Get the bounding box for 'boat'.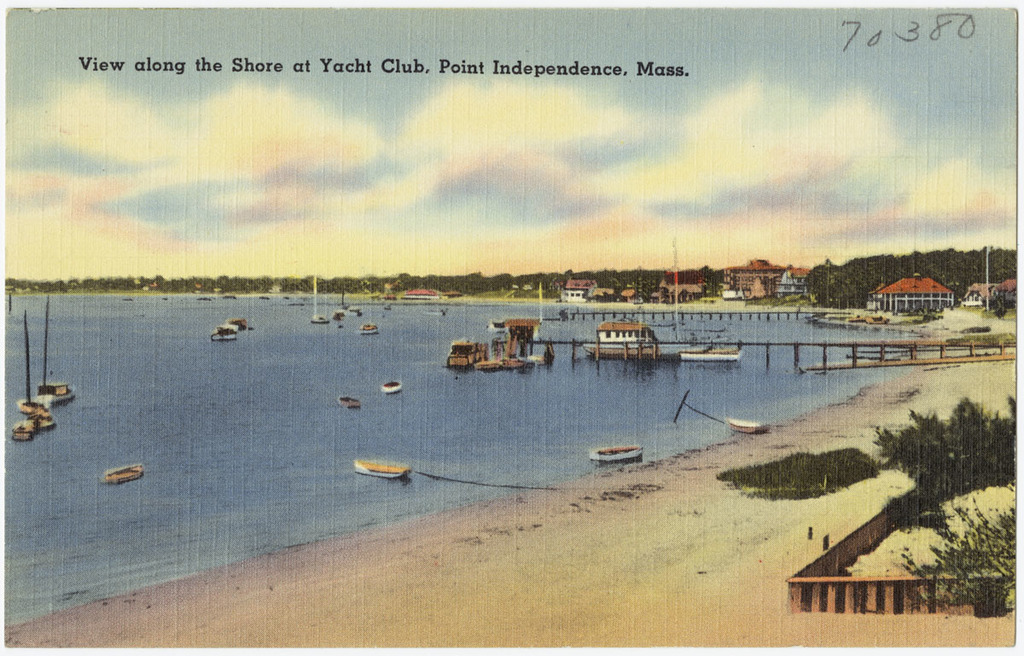
x1=725 y1=416 x2=766 y2=431.
